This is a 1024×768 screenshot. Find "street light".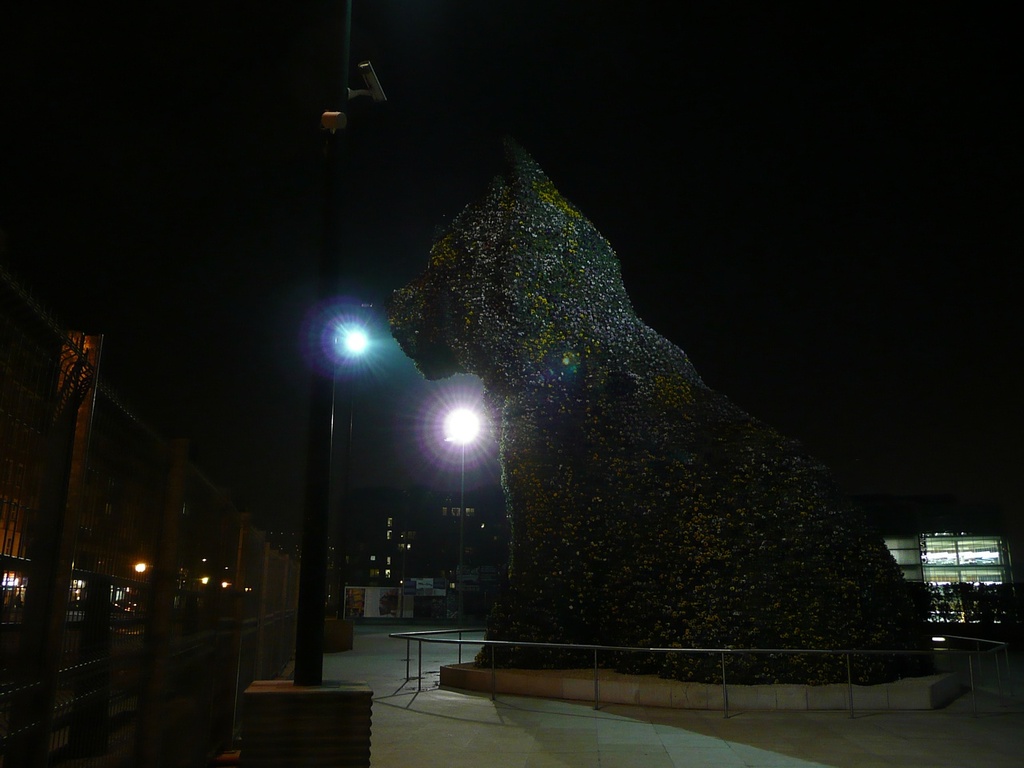
Bounding box: <region>242, 583, 257, 595</region>.
